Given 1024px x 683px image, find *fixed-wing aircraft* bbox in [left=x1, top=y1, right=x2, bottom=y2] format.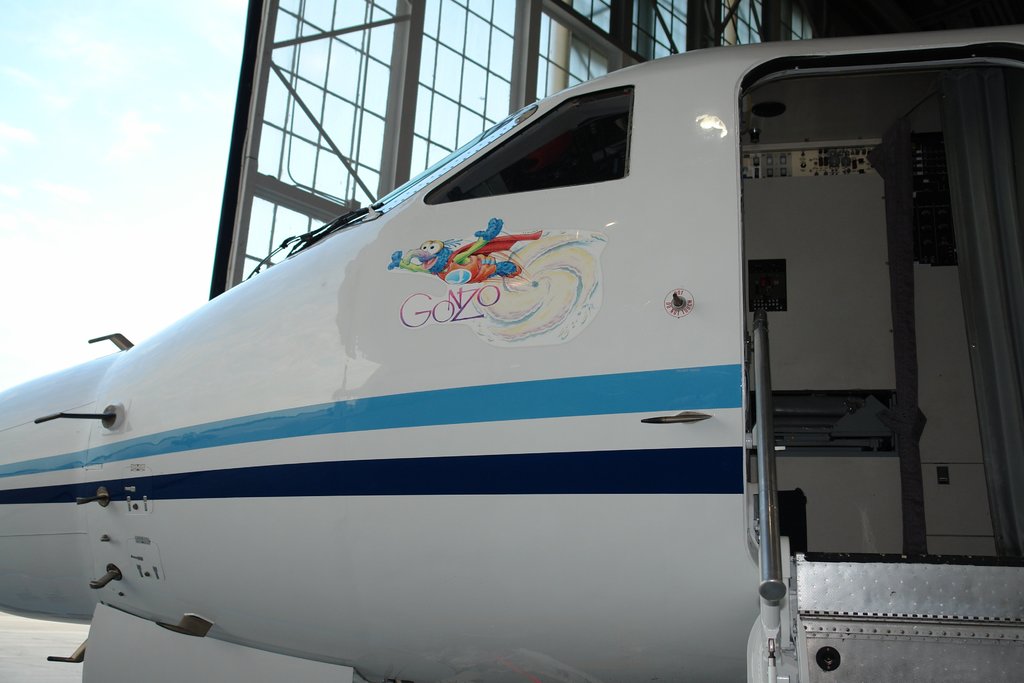
[left=0, top=27, right=1023, bottom=682].
